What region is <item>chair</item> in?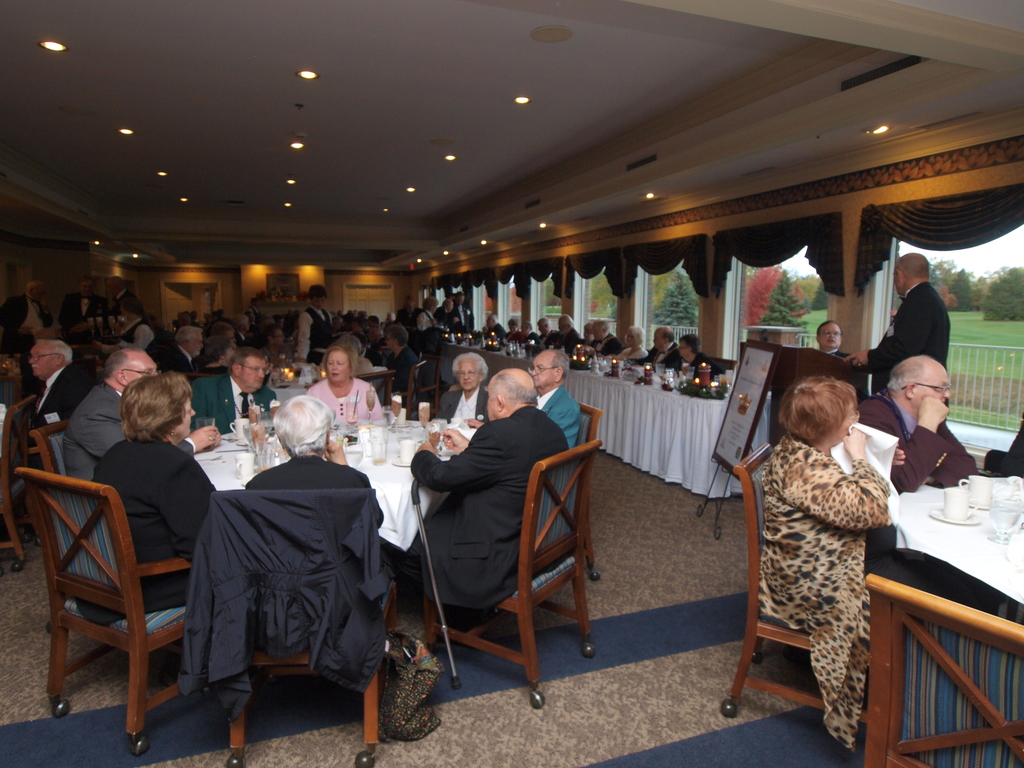
[x1=0, y1=394, x2=44, y2=569].
